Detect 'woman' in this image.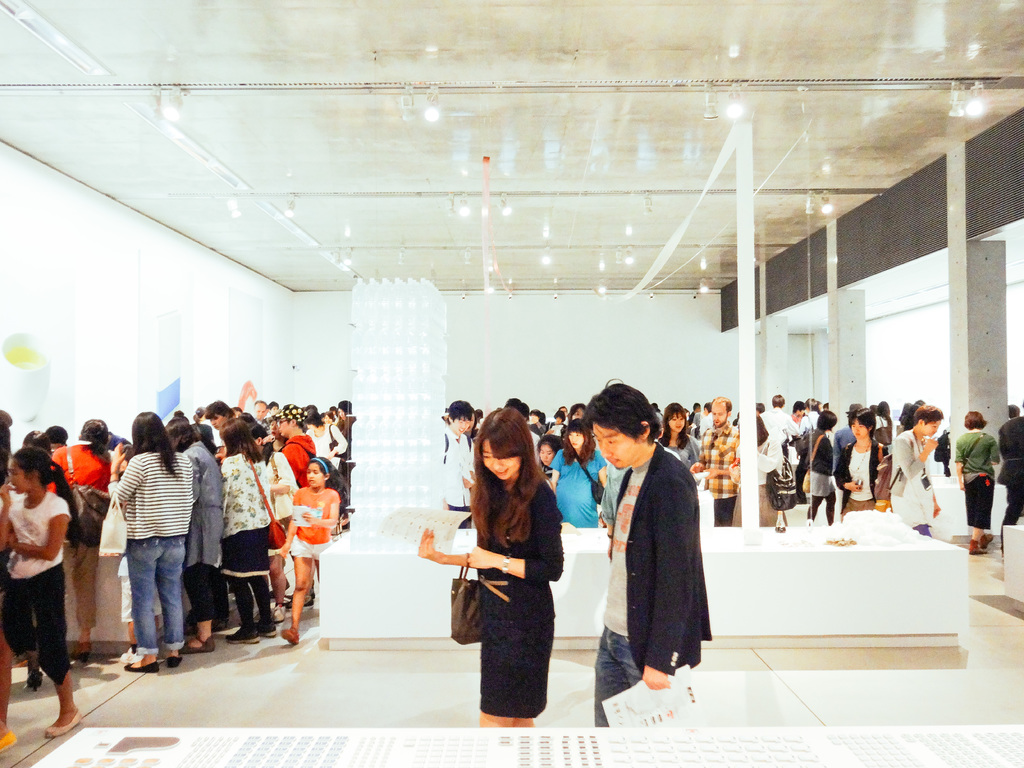
Detection: left=440, top=413, right=572, bottom=740.
